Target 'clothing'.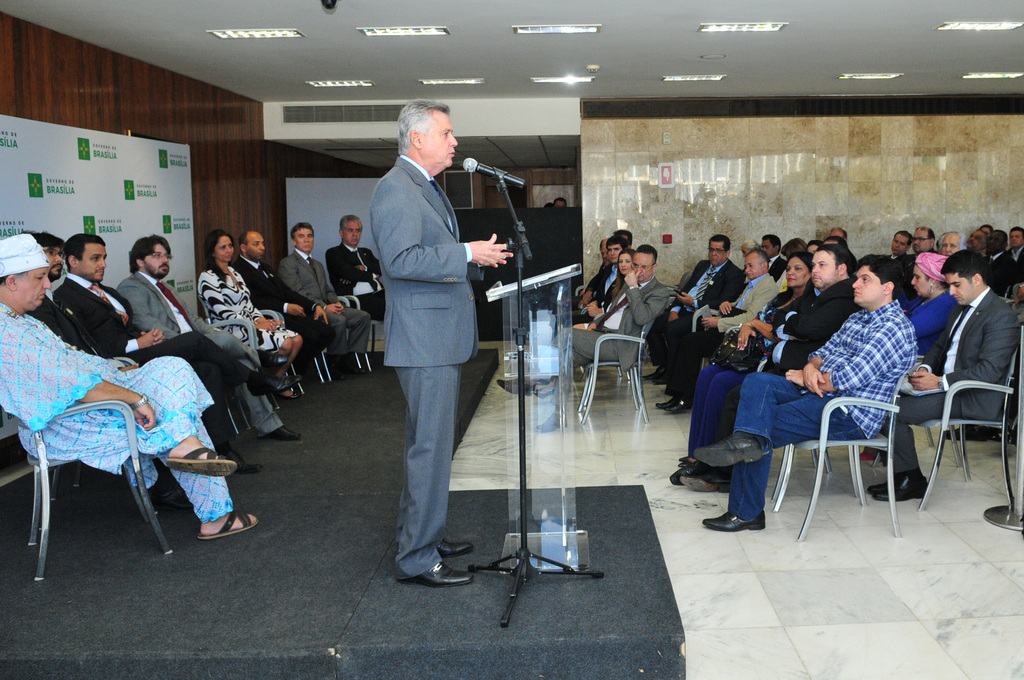
Target region: [563, 254, 626, 332].
